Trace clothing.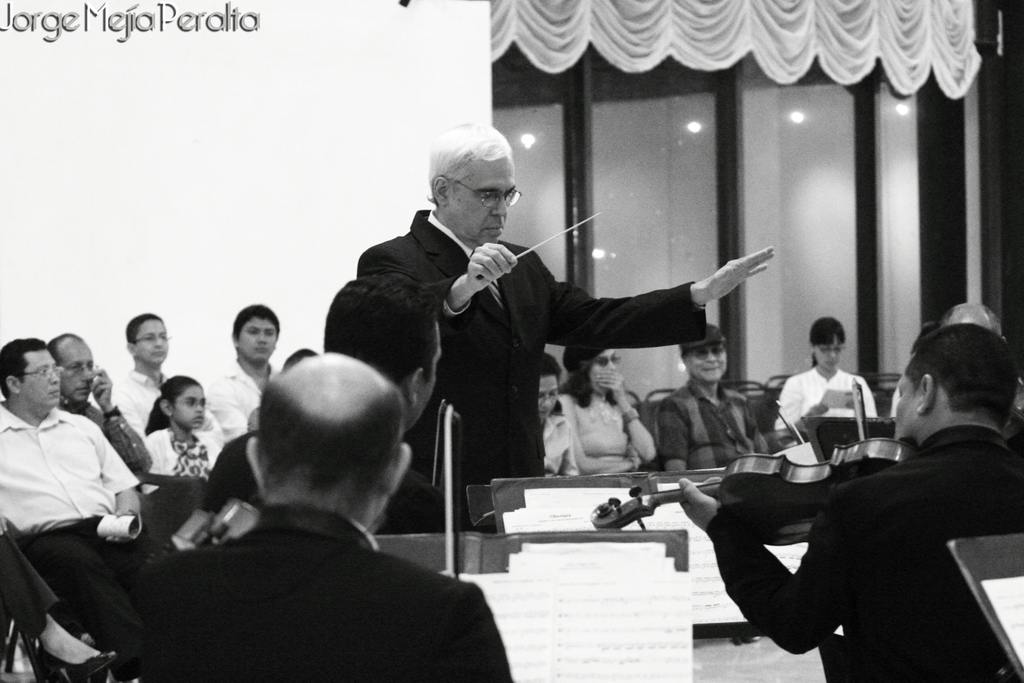
Traced to box=[194, 407, 459, 543].
